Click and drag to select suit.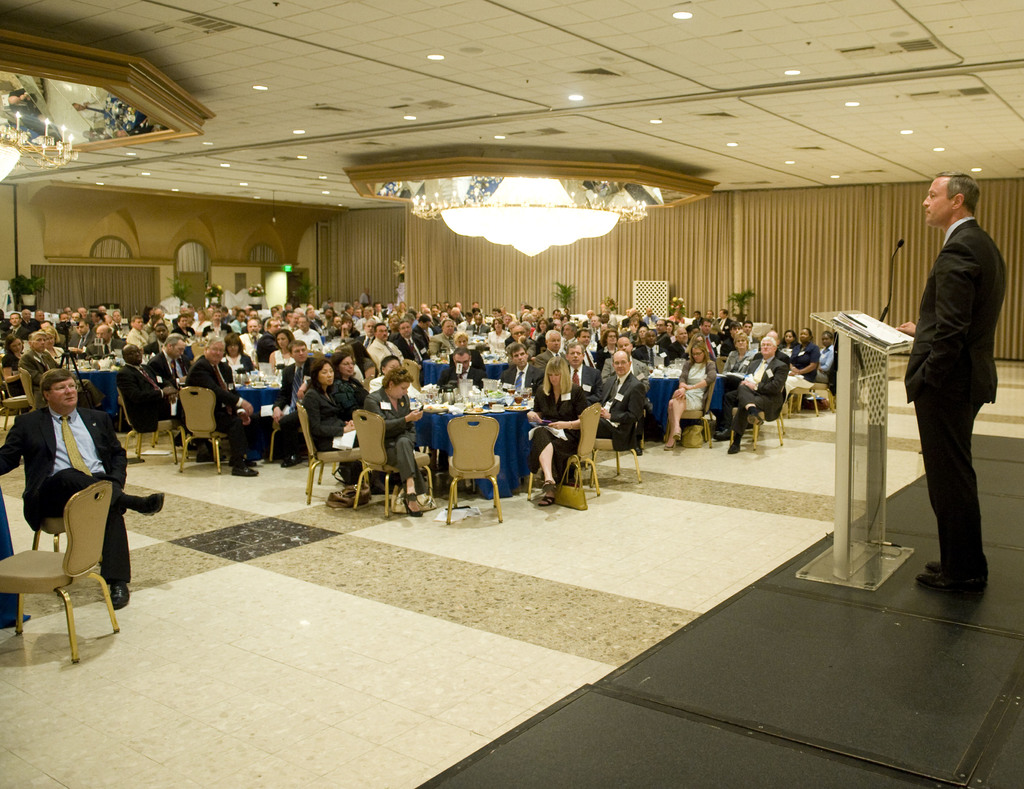
Selection: (left=29, top=319, right=42, bottom=330).
